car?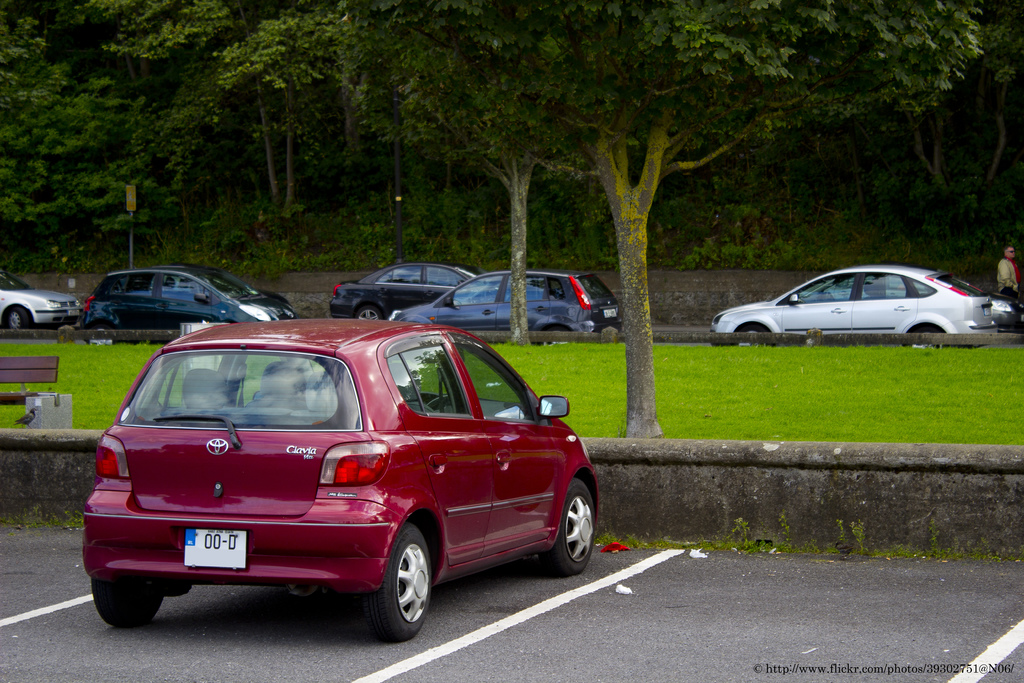
select_region(707, 266, 996, 346)
